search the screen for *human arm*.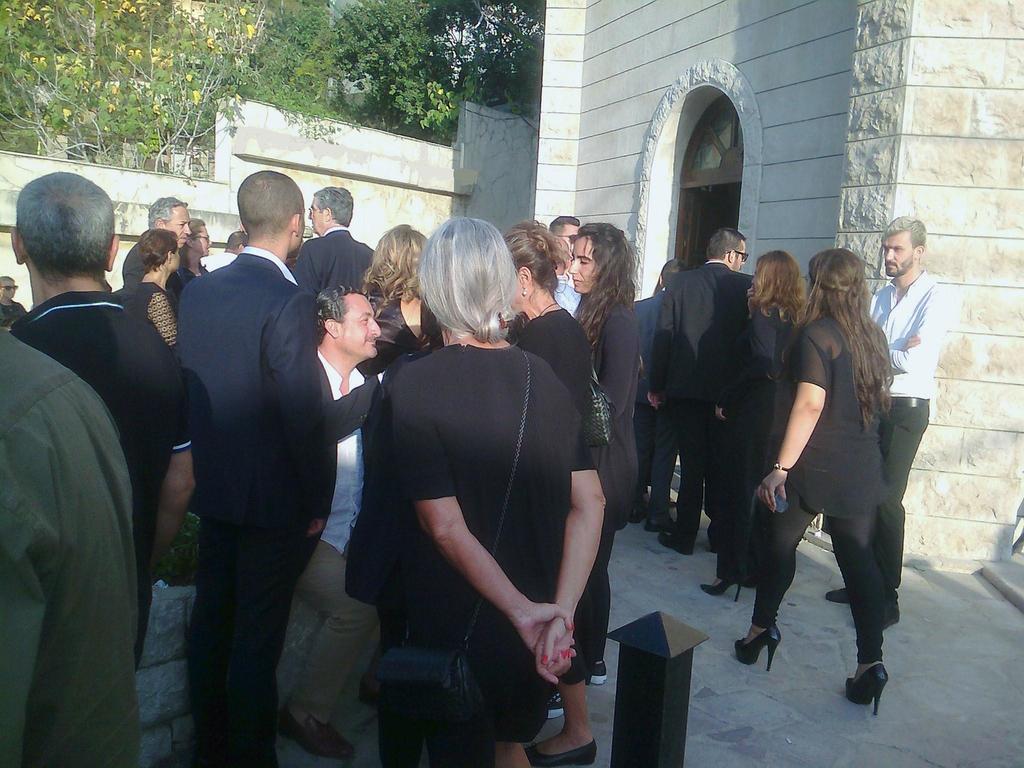
Found at left=755, top=316, right=828, bottom=523.
